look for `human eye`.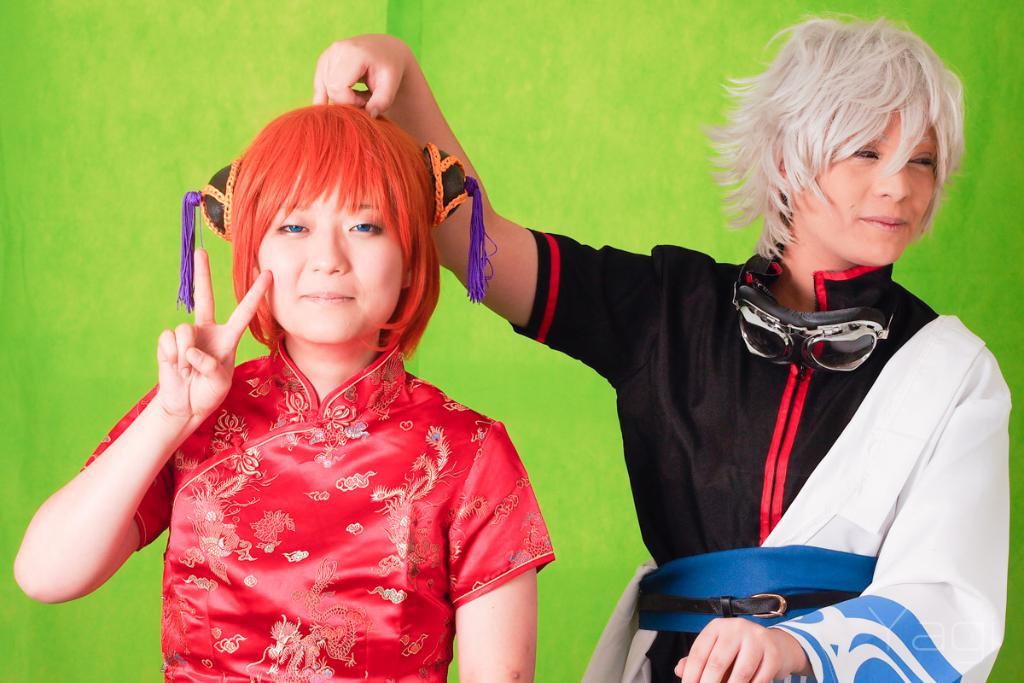
Found: 909/151/931/170.
